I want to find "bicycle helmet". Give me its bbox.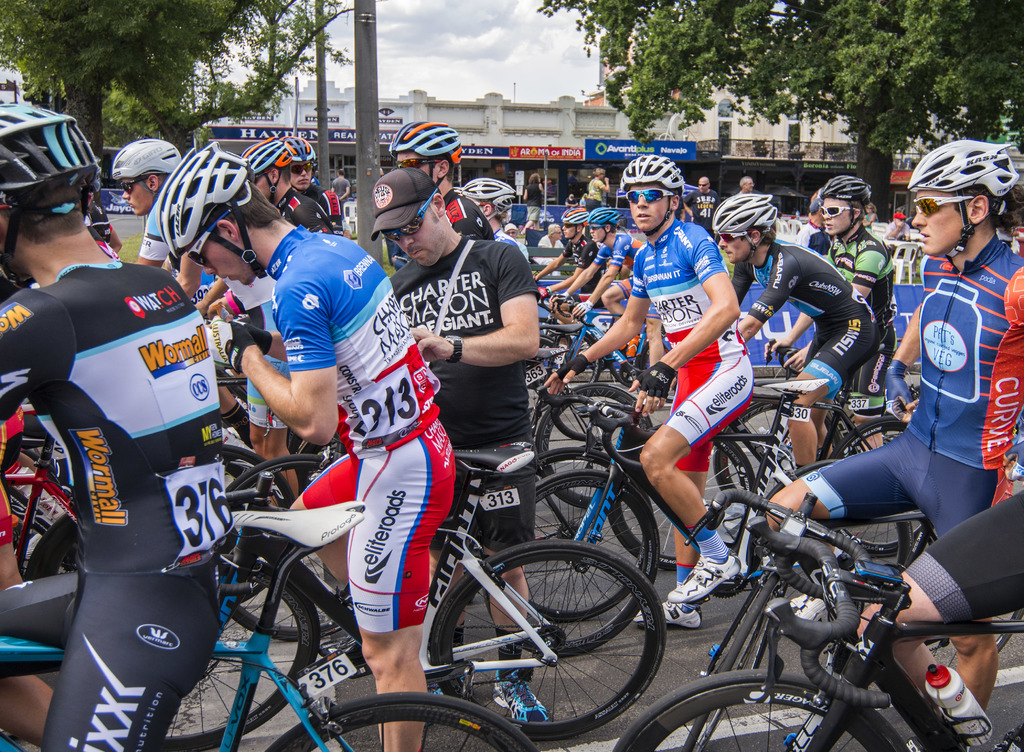
<region>0, 102, 98, 275</region>.
